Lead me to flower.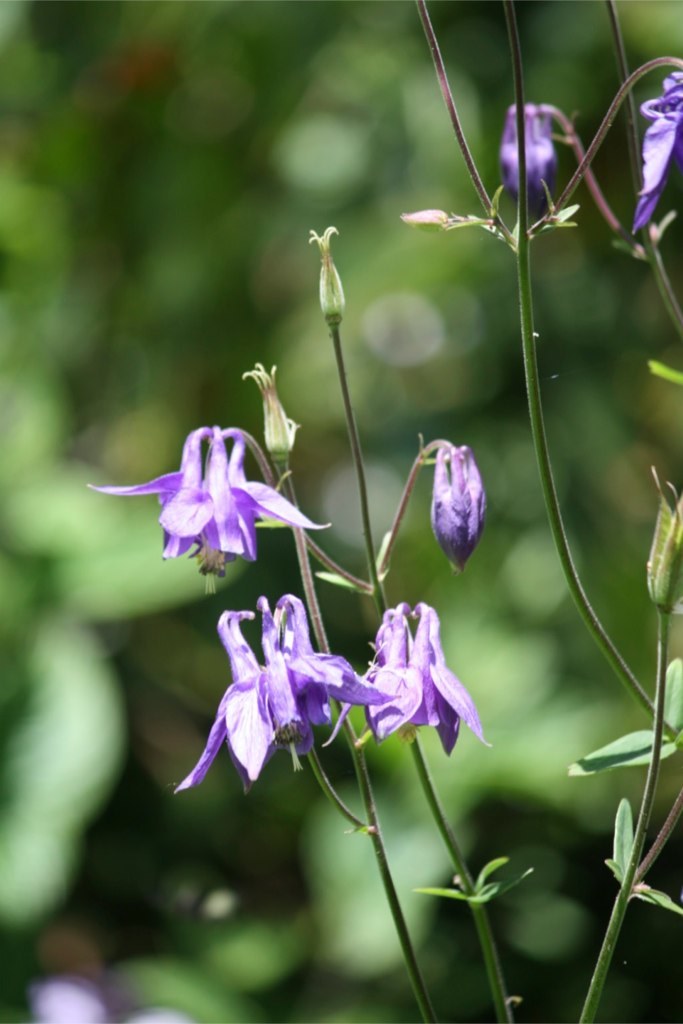
Lead to <box>431,444,486,572</box>.
